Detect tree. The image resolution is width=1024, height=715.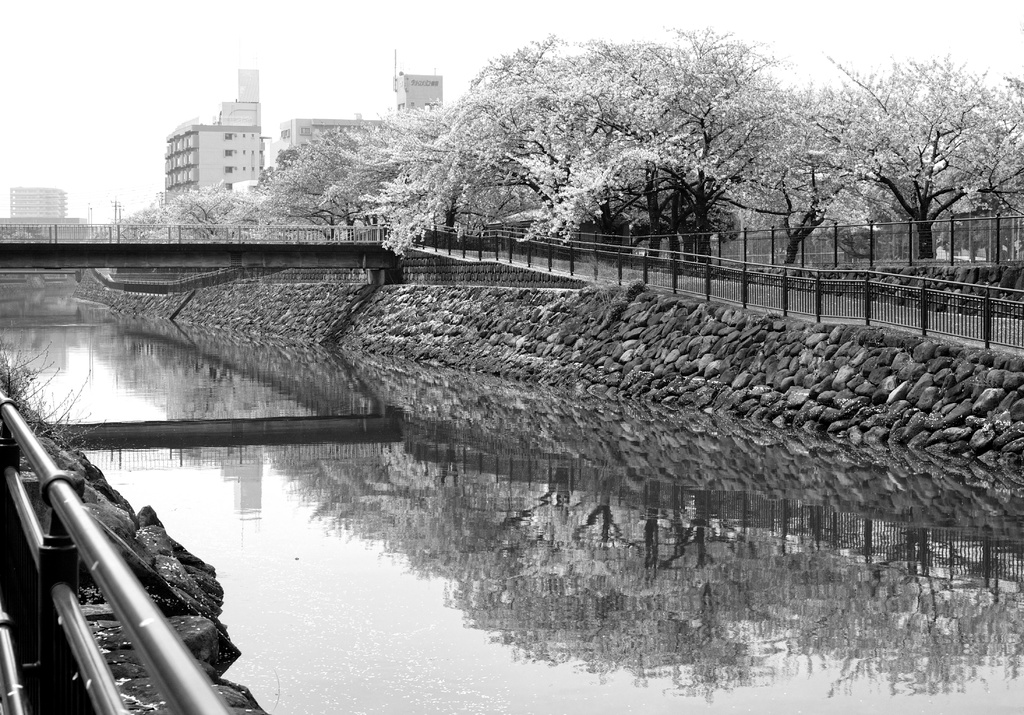
left=100, top=182, right=269, bottom=252.
